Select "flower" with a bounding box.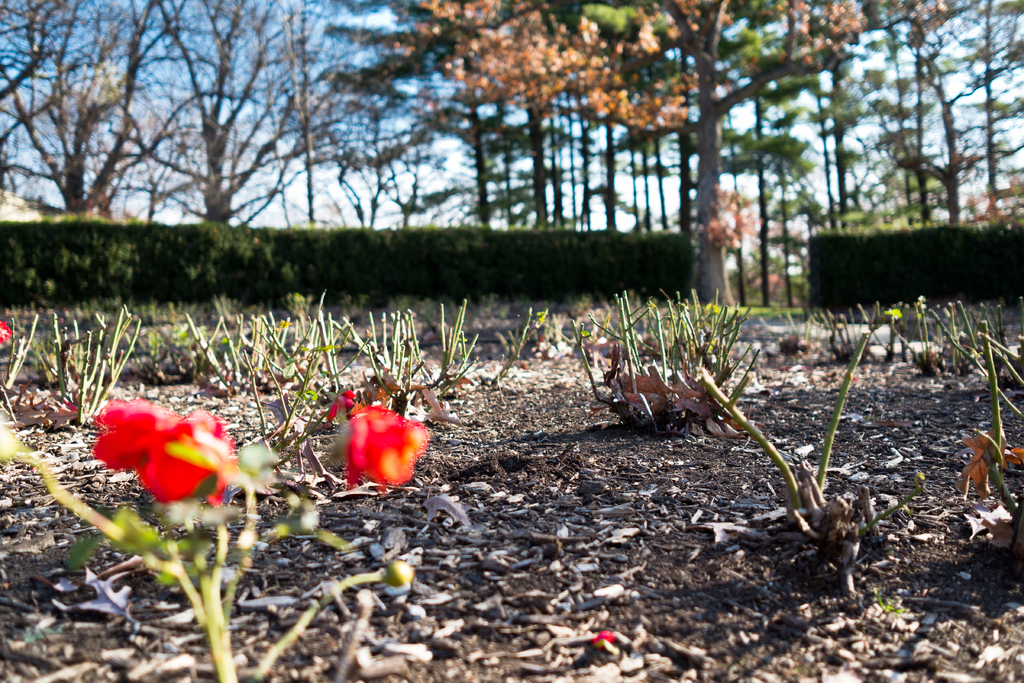
region(346, 397, 431, 488).
